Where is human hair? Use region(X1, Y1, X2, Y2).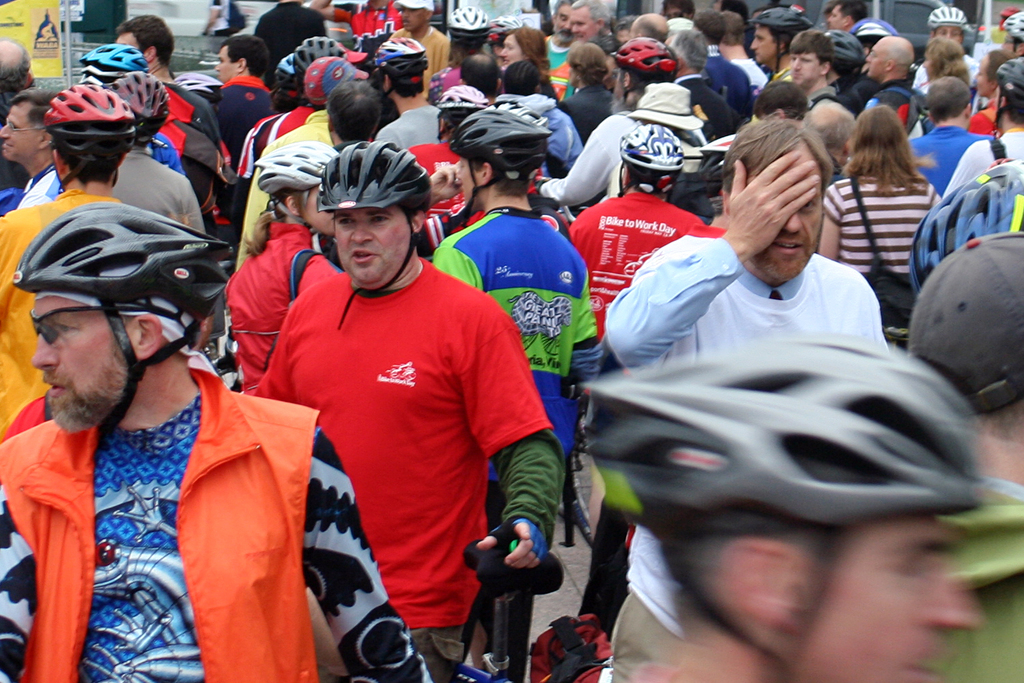
region(612, 14, 636, 38).
